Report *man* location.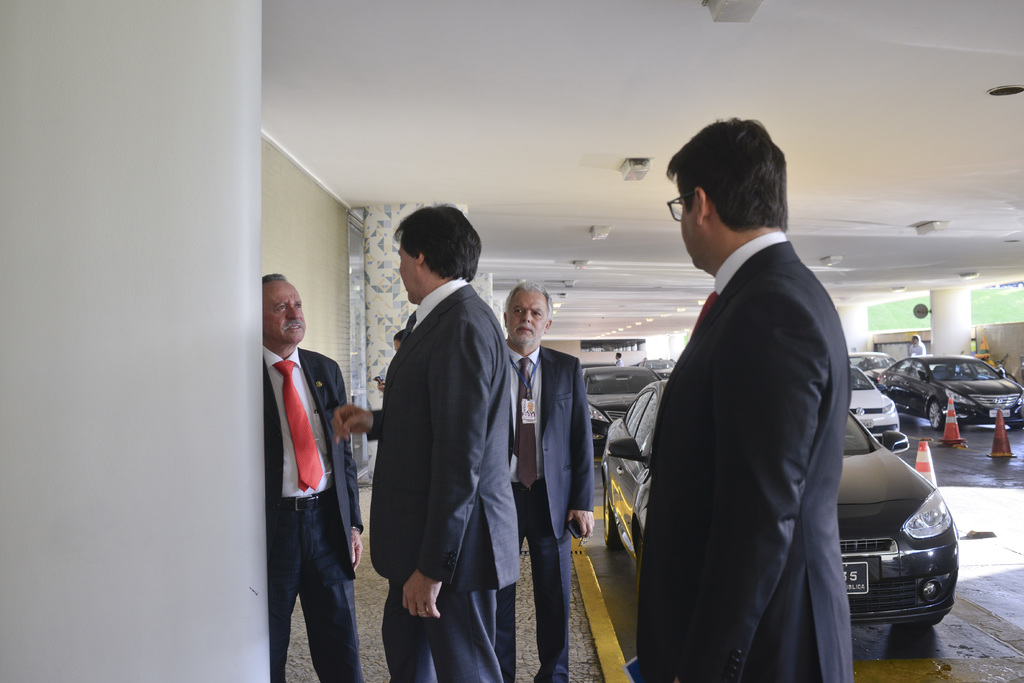
Report: 260:272:368:682.
